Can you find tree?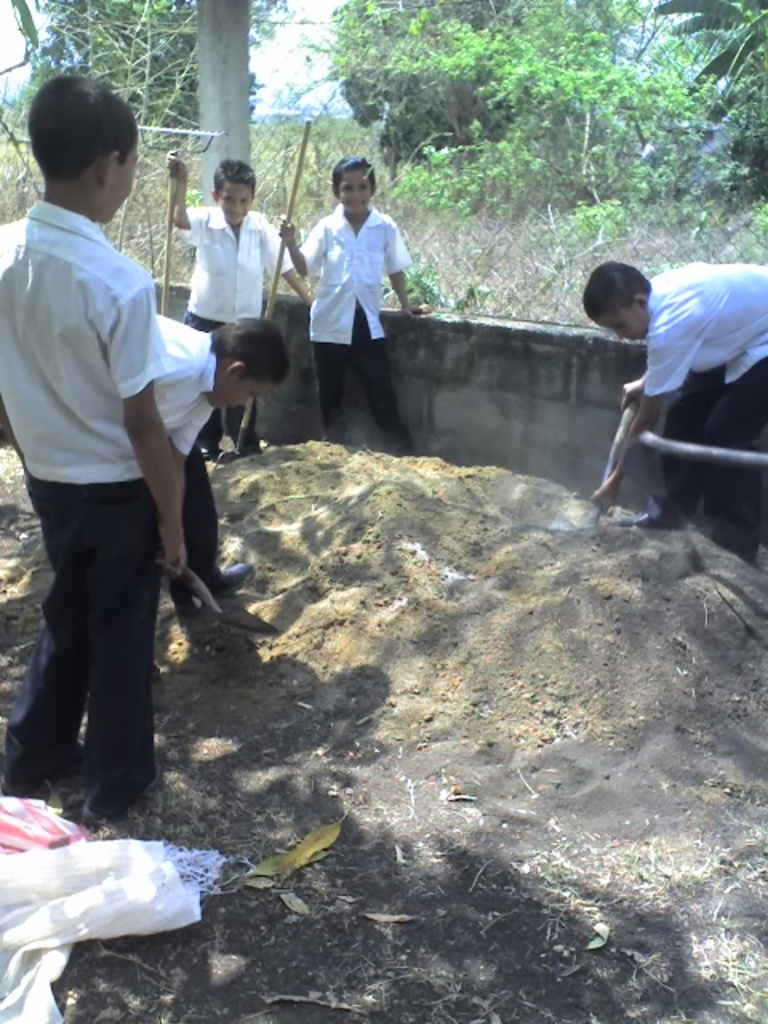
Yes, bounding box: pyautogui.locateOnScreen(11, 0, 277, 150).
